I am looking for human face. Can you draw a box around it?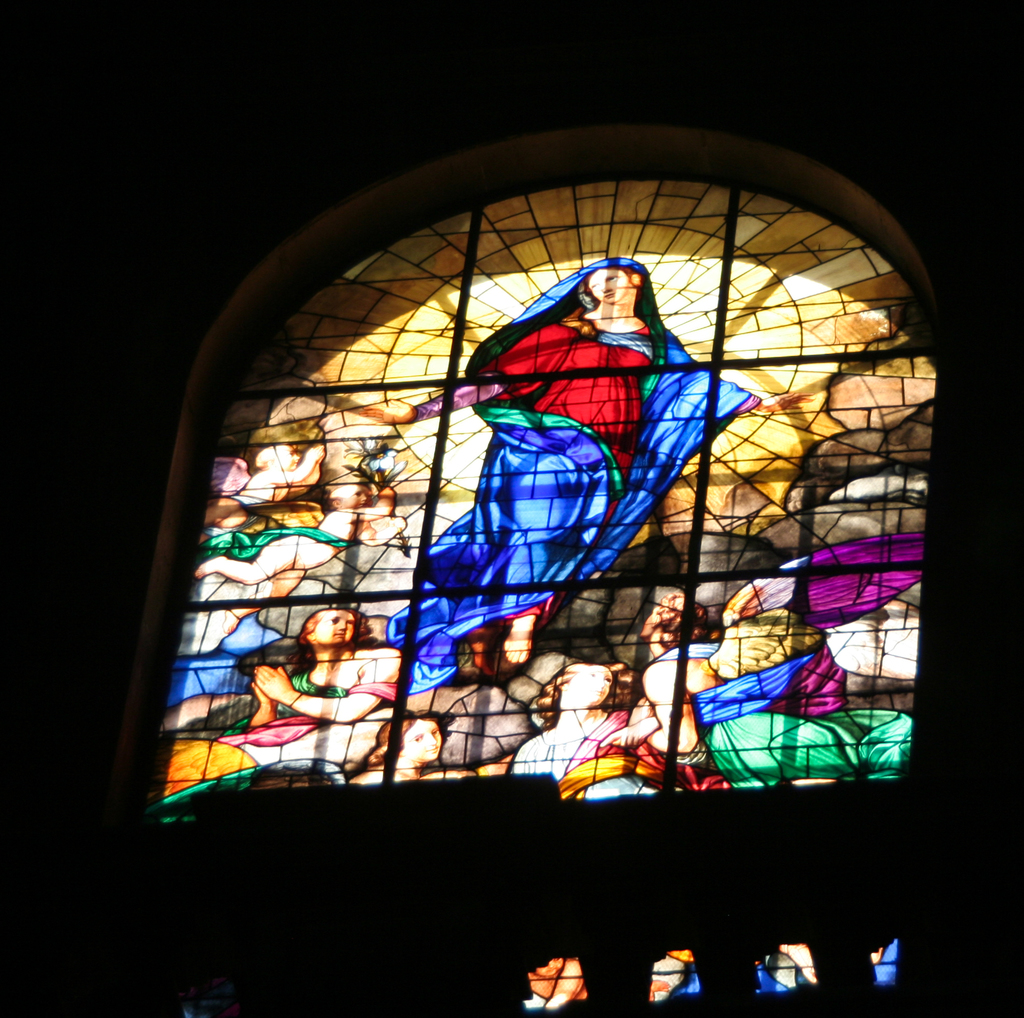
Sure, the bounding box is crop(403, 718, 438, 768).
